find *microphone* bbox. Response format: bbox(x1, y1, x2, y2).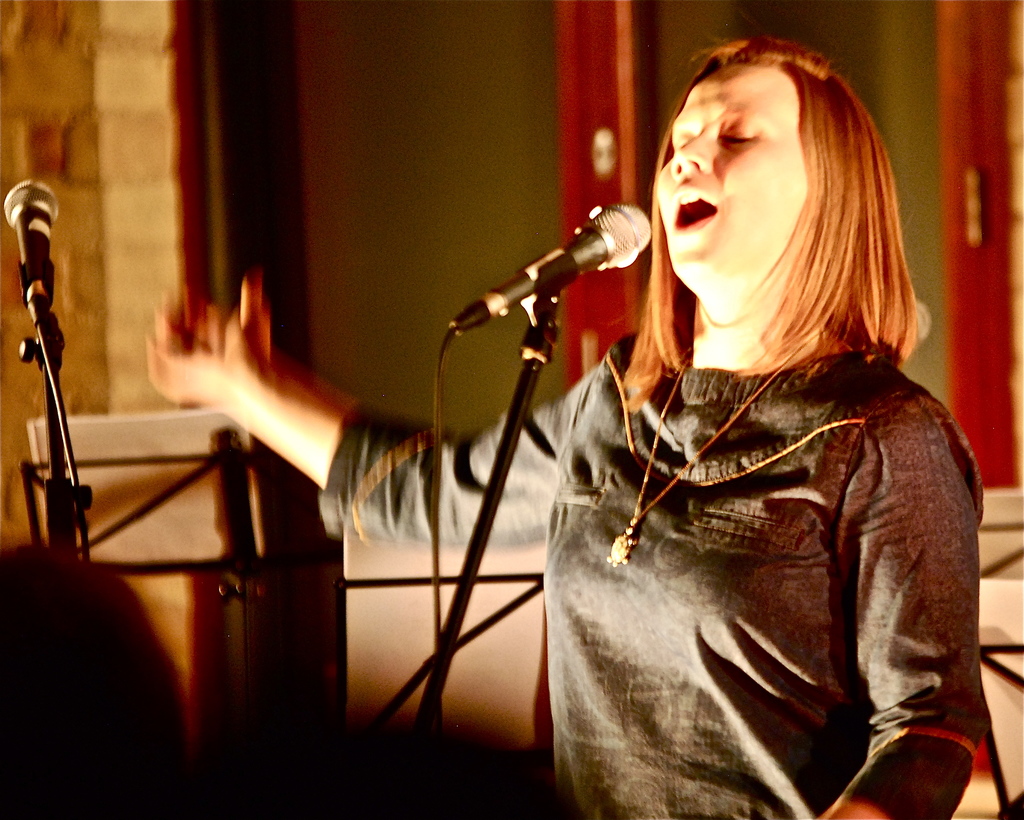
bbox(461, 207, 658, 335).
